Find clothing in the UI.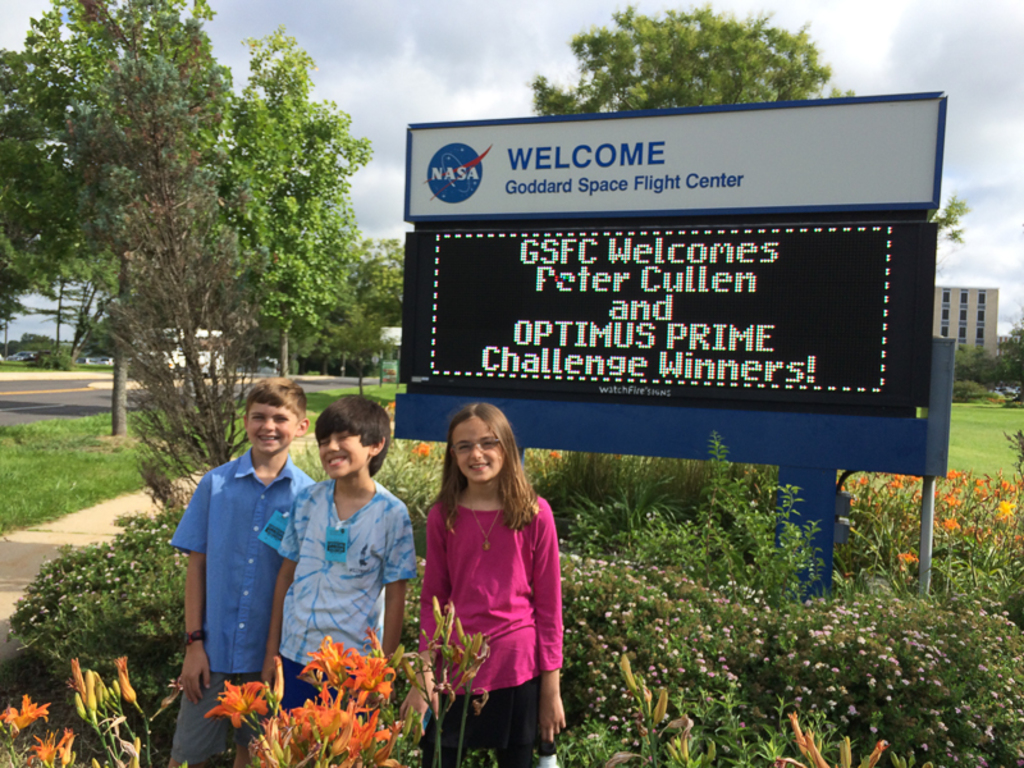
UI element at [left=413, top=486, right=585, bottom=767].
